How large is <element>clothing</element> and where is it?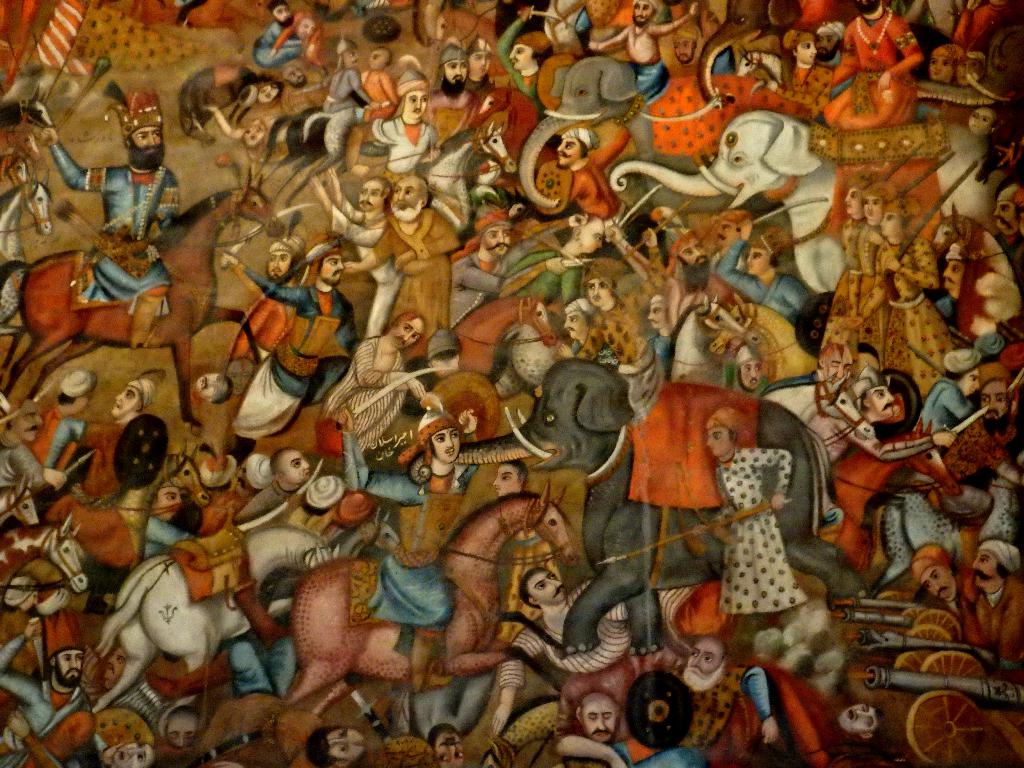
Bounding box: (x1=500, y1=245, x2=585, y2=316).
